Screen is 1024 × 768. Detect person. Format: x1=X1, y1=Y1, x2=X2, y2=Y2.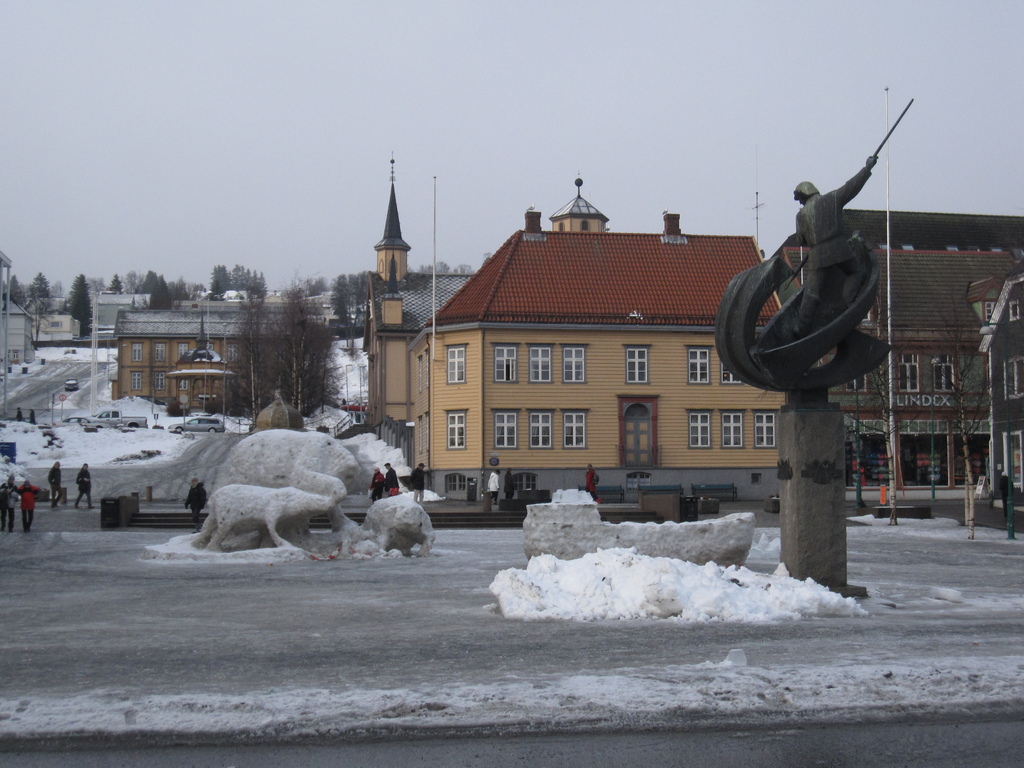
x1=29, y1=410, x2=37, y2=424.
